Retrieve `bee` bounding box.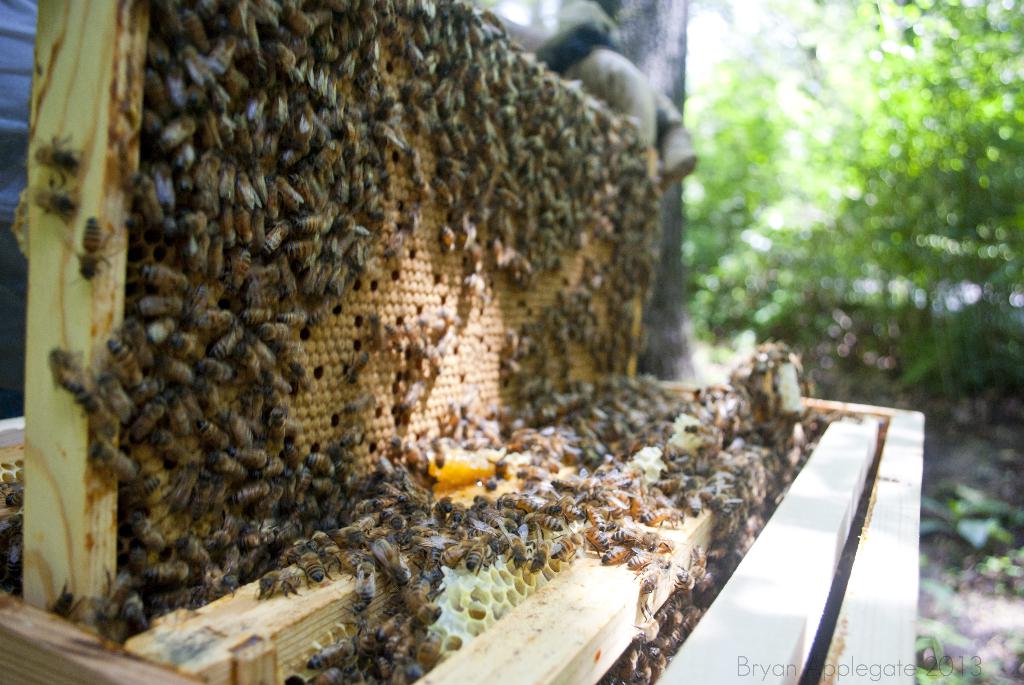
Bounding box: (x1=255, y1=369, x2=292, y2=395).
